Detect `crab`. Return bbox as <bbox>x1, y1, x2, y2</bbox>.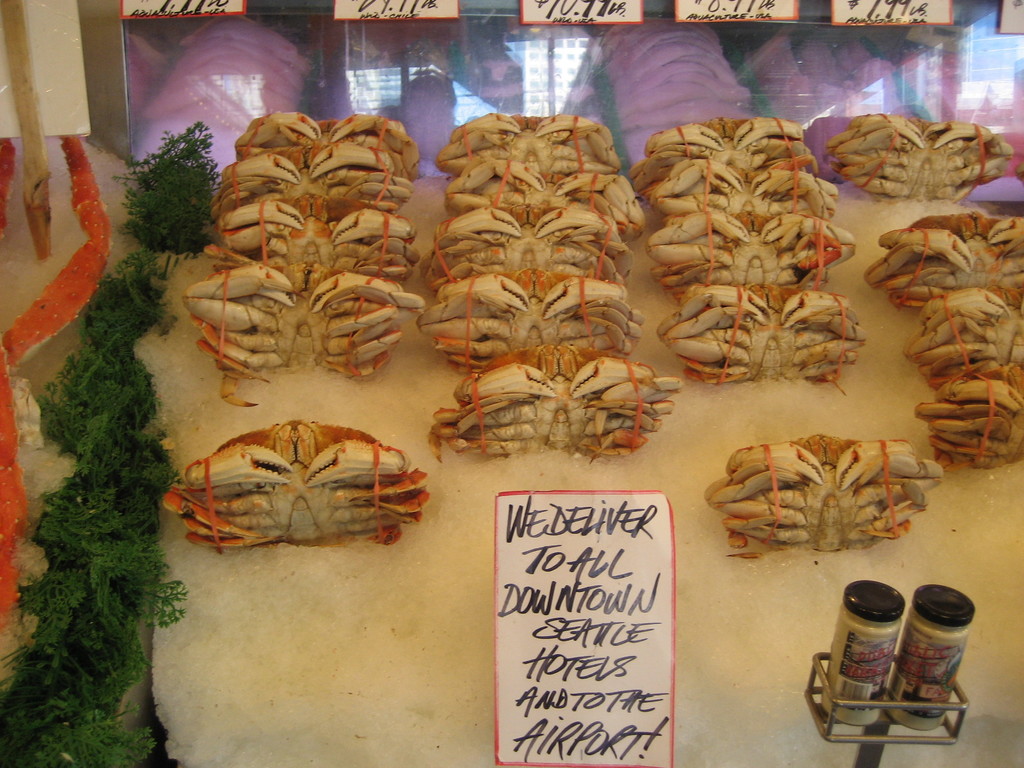
<bbox>868, 212, 1023, 310</bbox>.
